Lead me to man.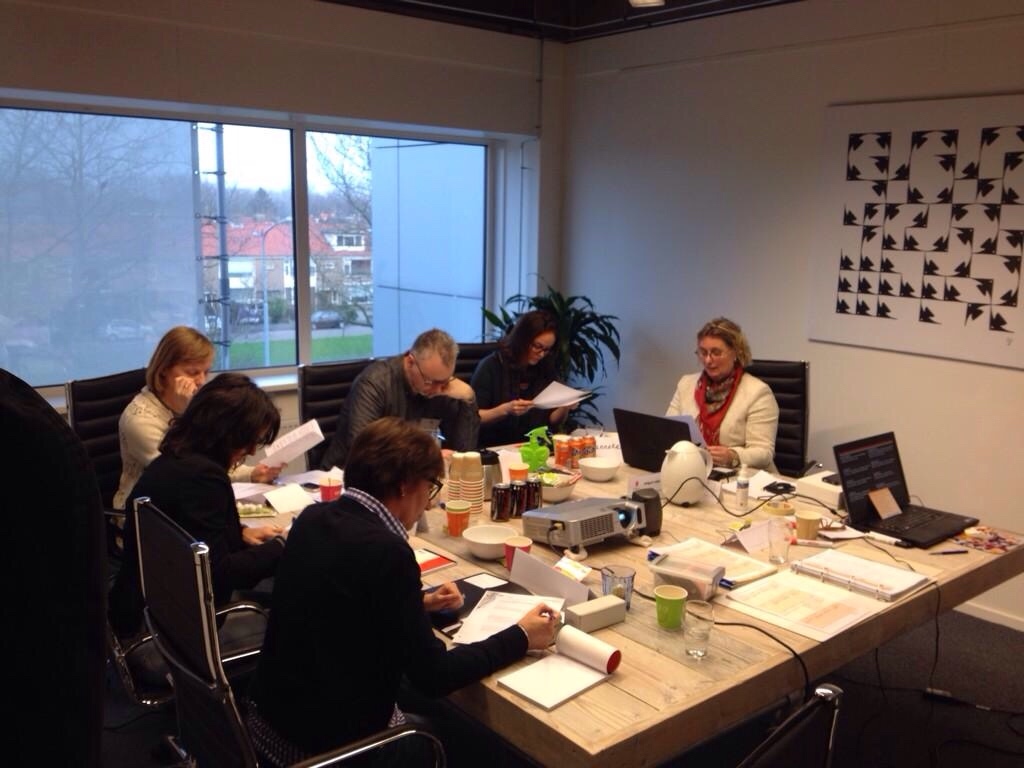
Lead to bbox=(323, 326, 480, 463).
